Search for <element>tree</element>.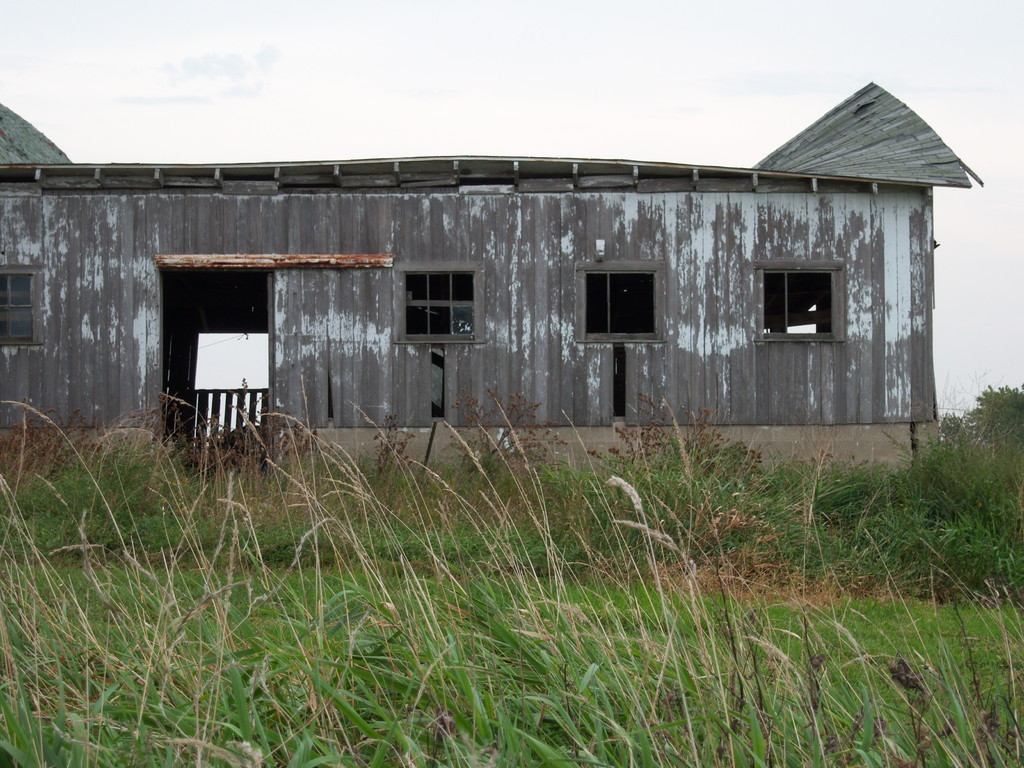
Found at 960 383 1023 455.
